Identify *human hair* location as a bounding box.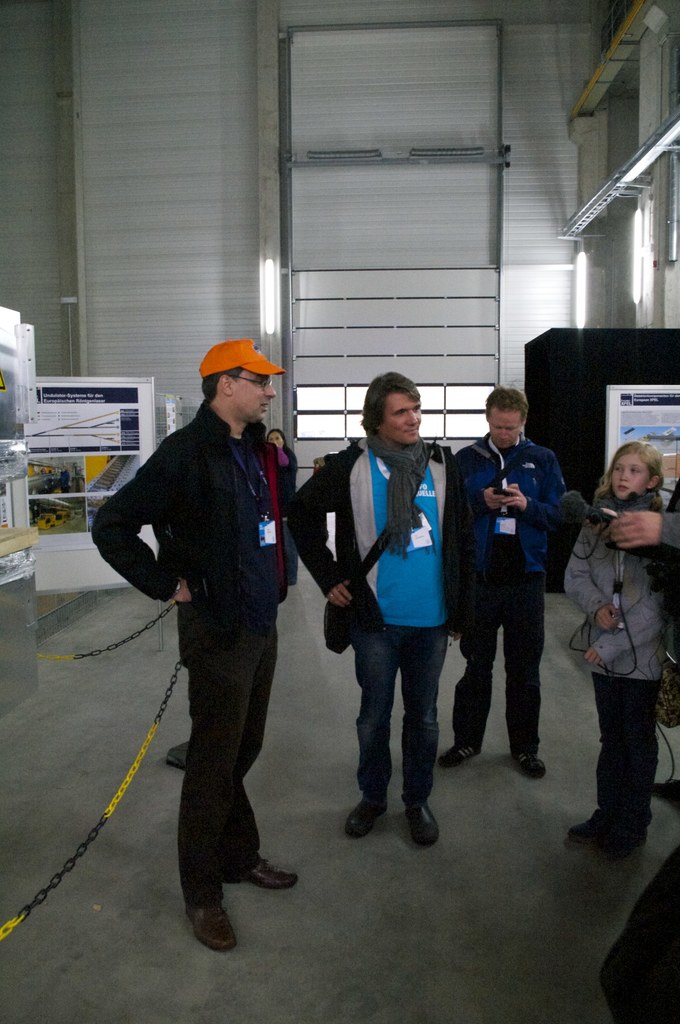
bbox(266, 429, 292, 455).
